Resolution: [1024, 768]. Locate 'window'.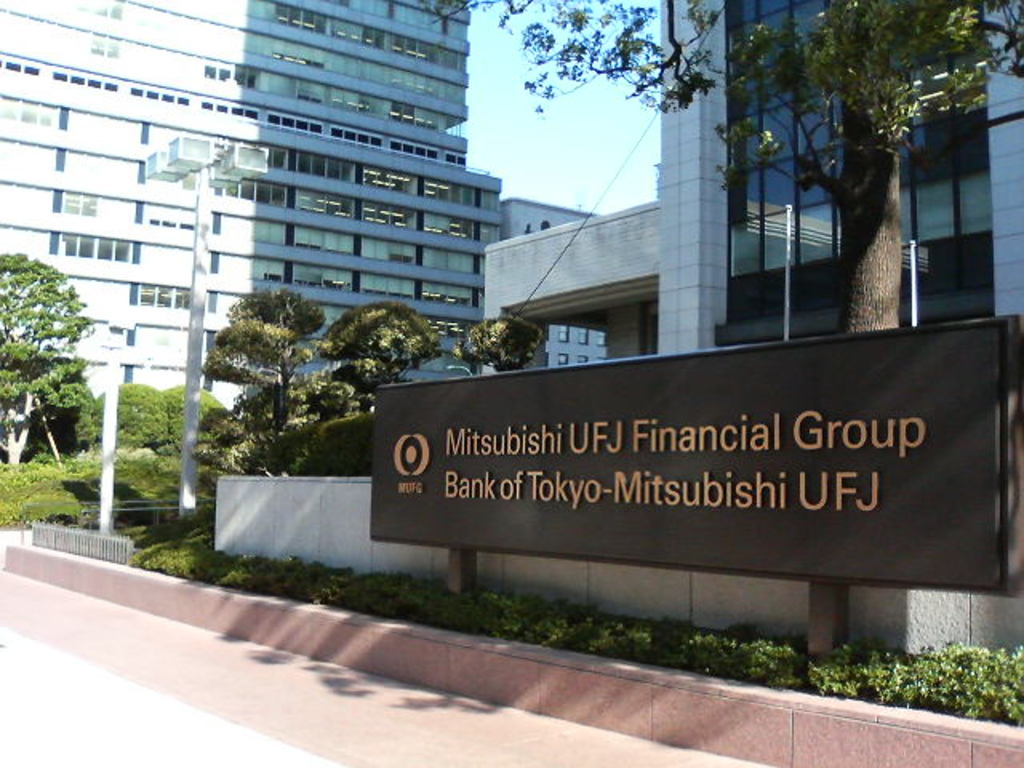
(x1=899, y1=99, x2=1003, y2=304).
